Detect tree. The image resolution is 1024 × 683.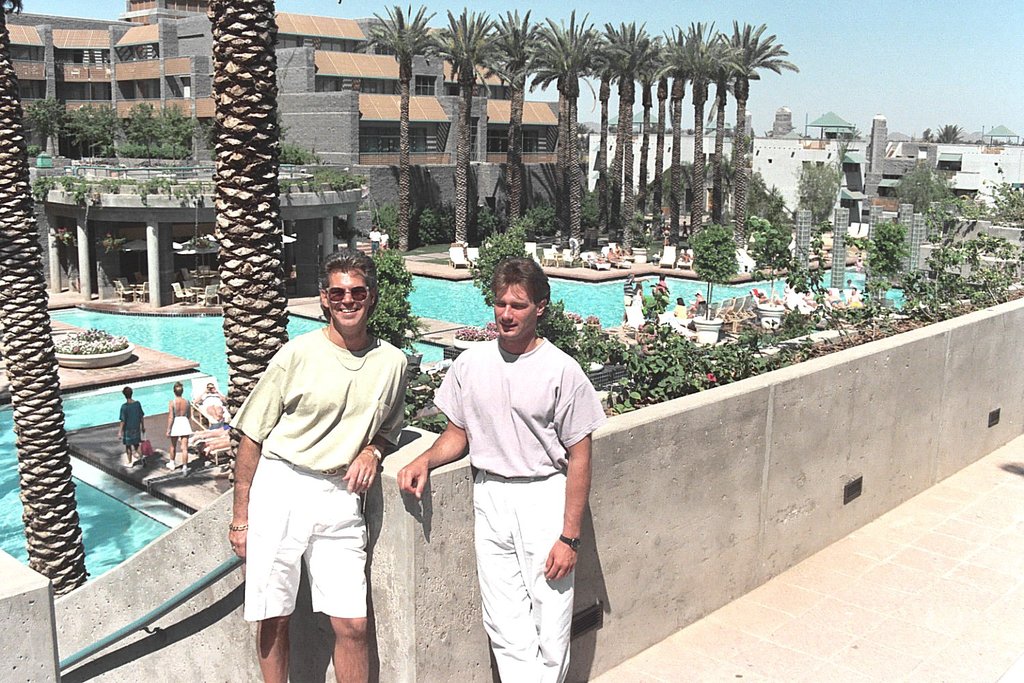
68,106,112,165.
